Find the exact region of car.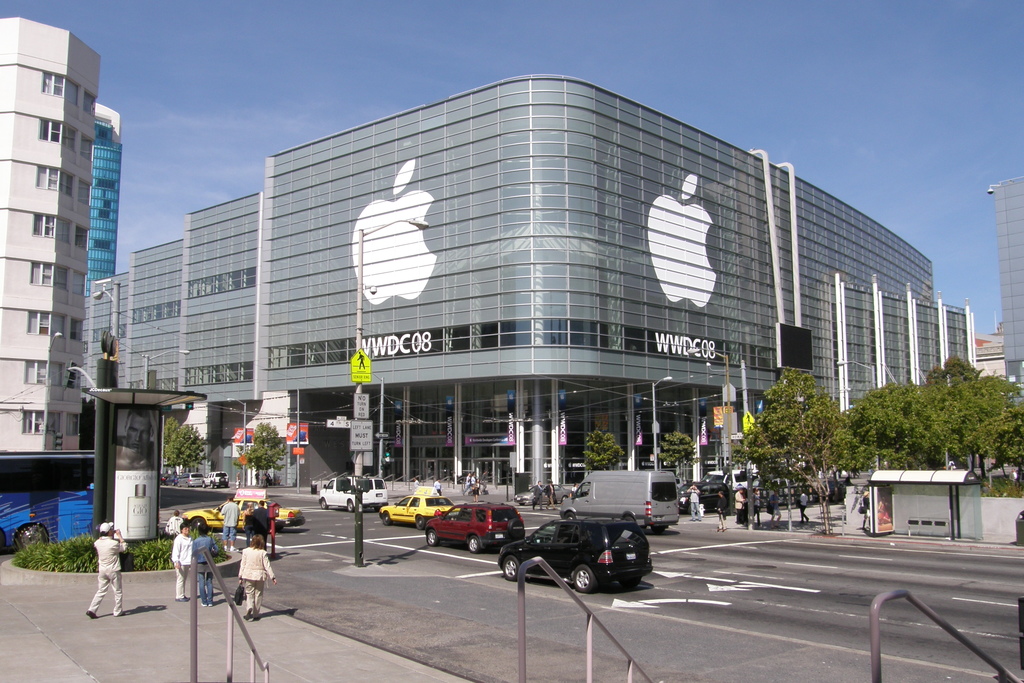
Exact region: left=677, top=482, right=733, bottom=514.
